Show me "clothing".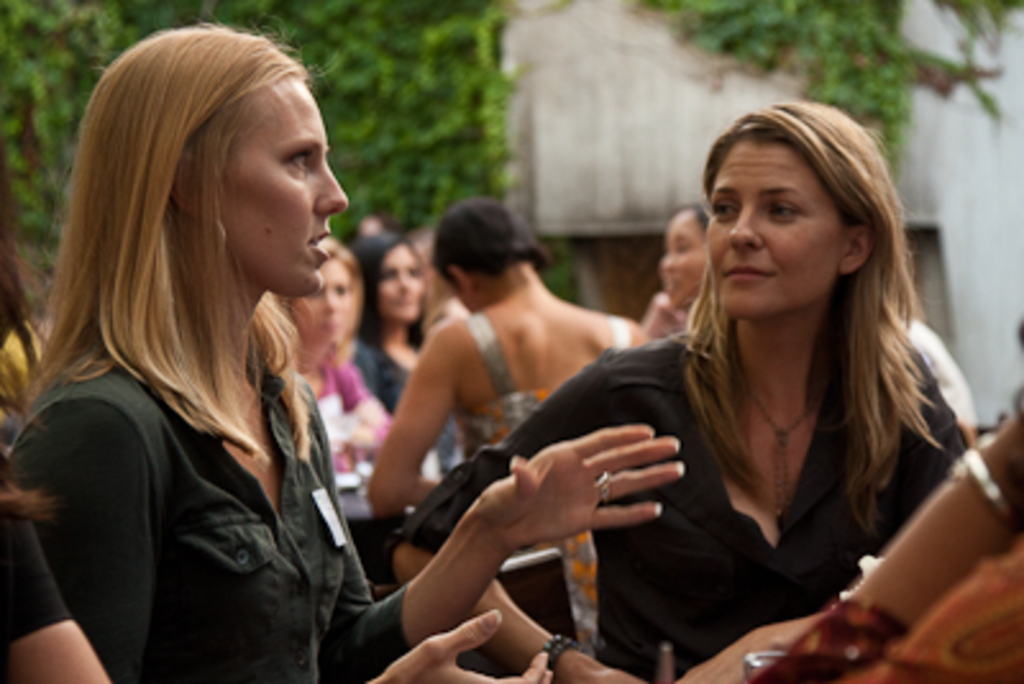
"clothing" is here: crop(356, 338, 407, 410).
